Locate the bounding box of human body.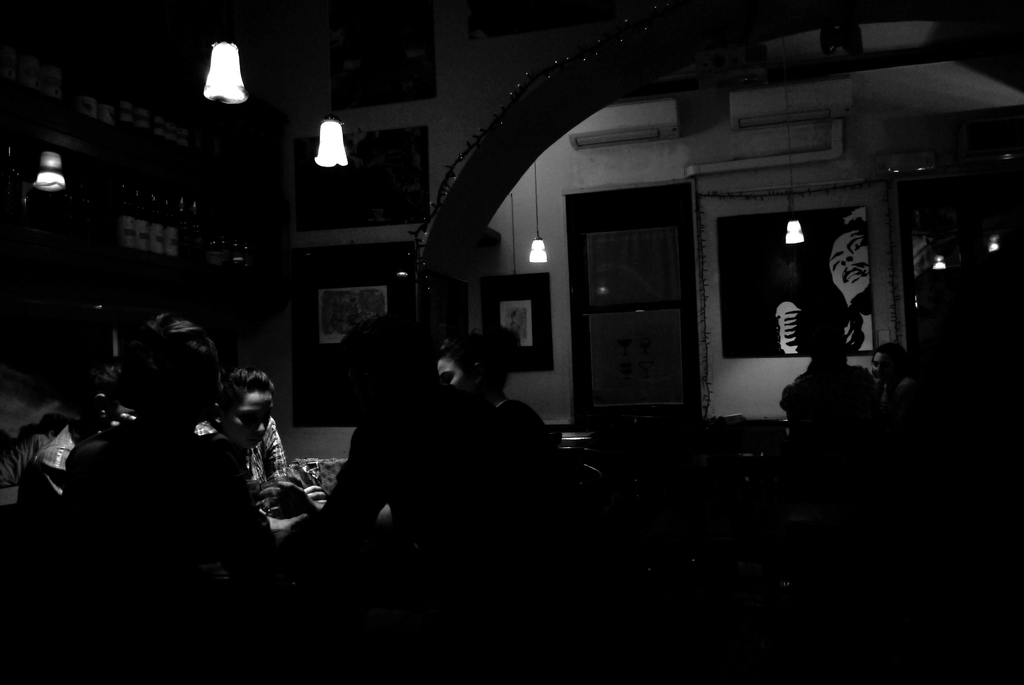
Bounding box: box(44, 309, 268, 640).
